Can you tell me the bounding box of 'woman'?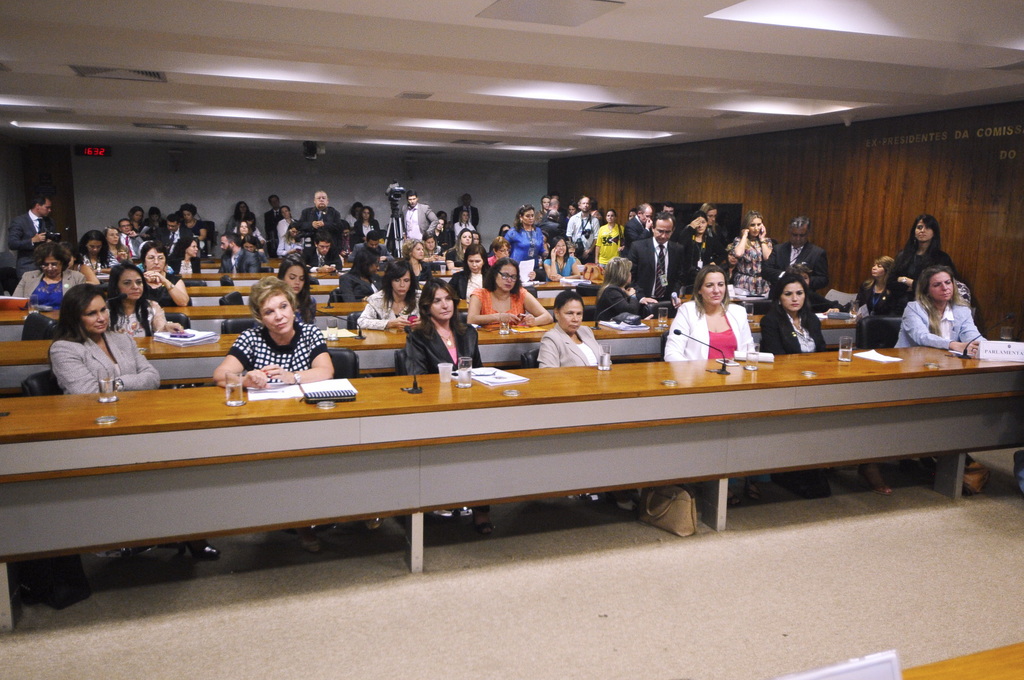
bbox=[446, 228, 479, 270].
